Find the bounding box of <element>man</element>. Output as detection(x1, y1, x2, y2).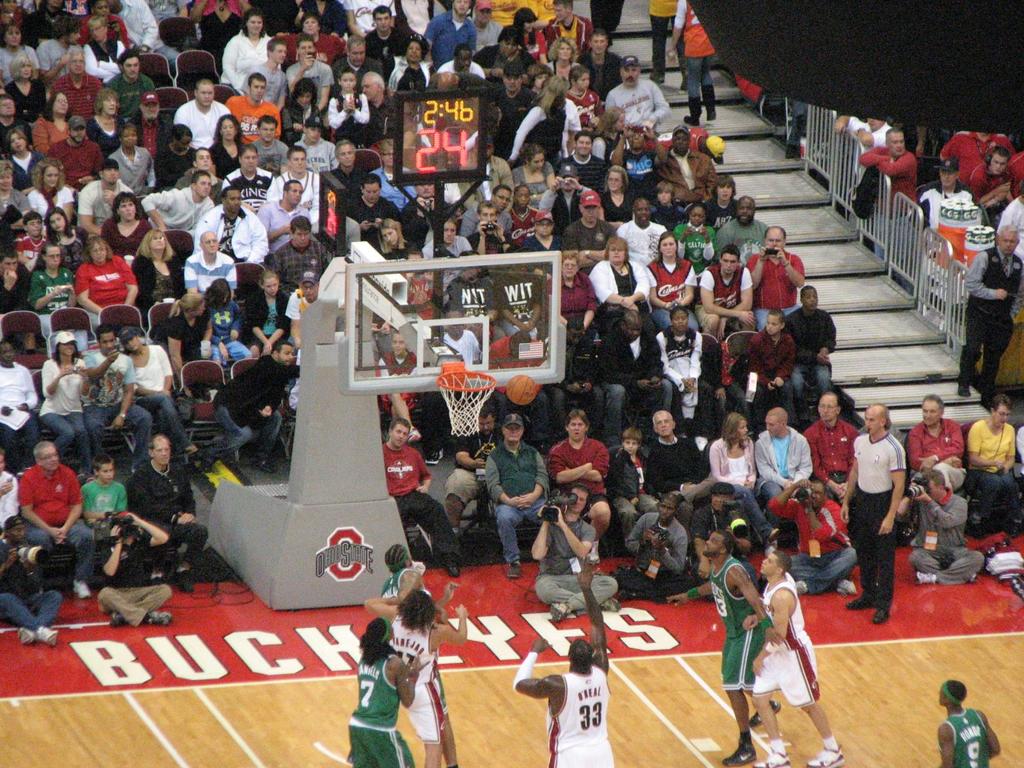
detection(966, 145, 1016, 212).
